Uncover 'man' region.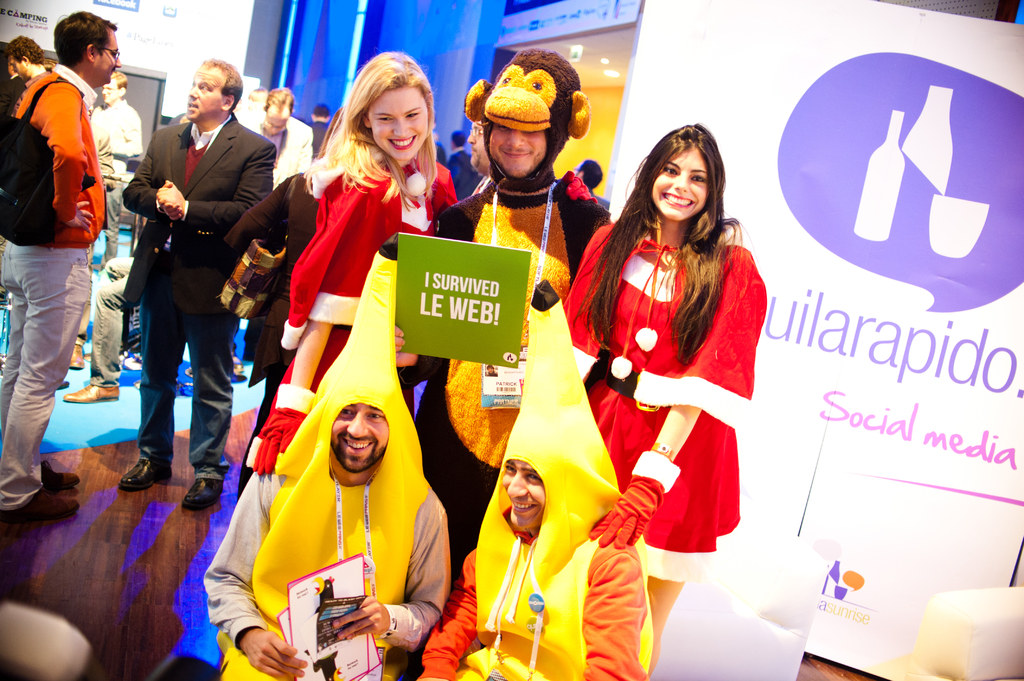
Uncovered: x1=199, y1=246, x2=454, y2=680.
